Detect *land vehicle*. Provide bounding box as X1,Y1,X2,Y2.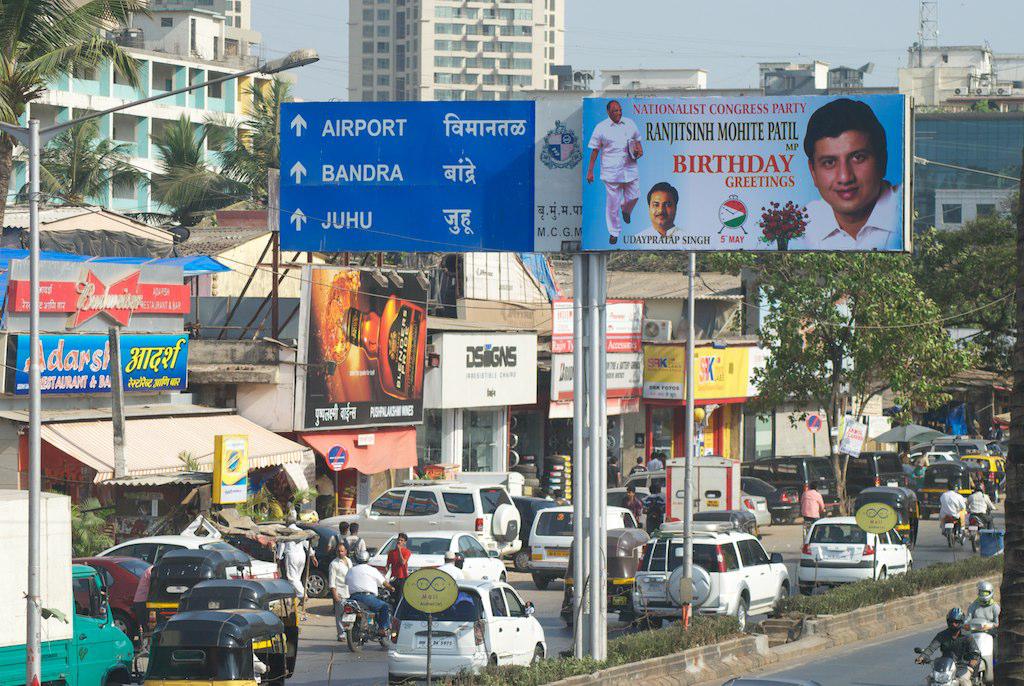
974,452,1003,503.
